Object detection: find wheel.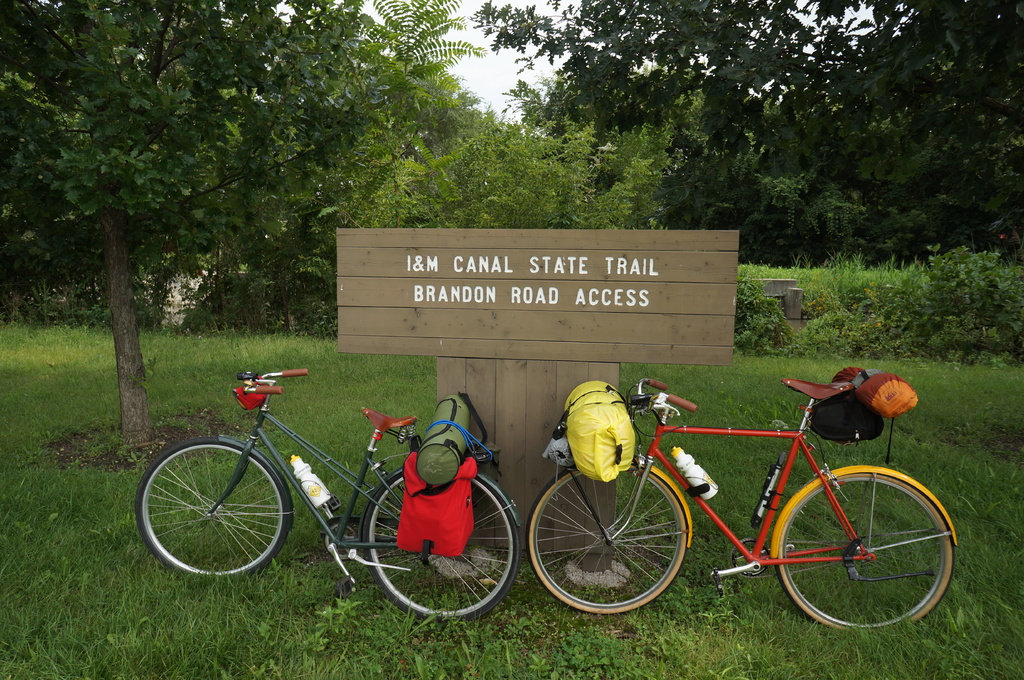
l=363, t=477, r=519, b=619.
